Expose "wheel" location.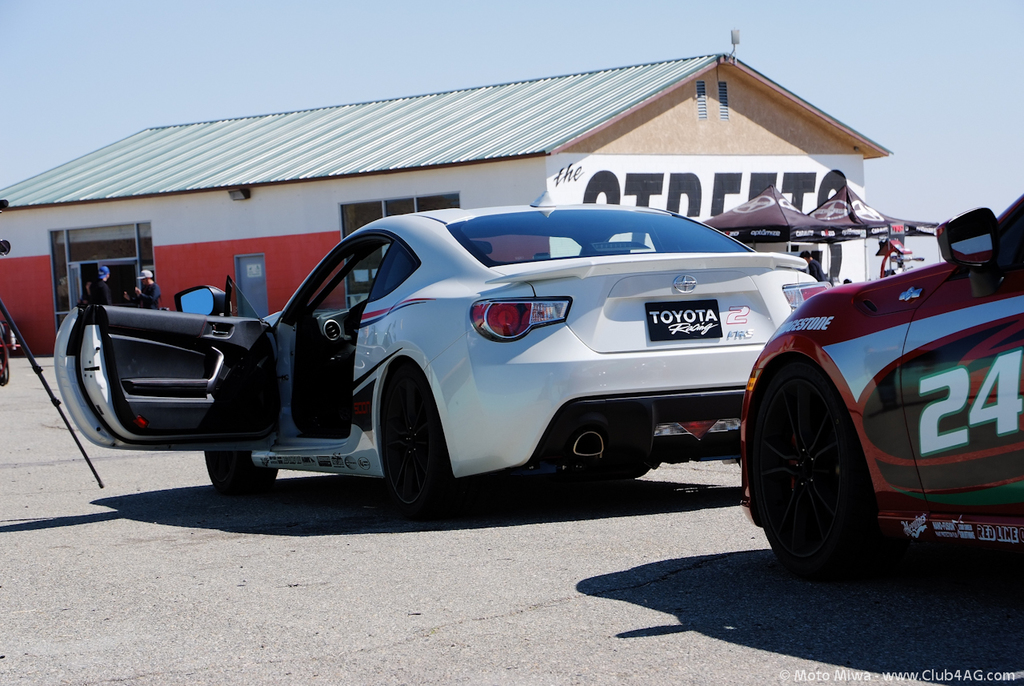
Exposed at detection(747, 364, 869, 564).
